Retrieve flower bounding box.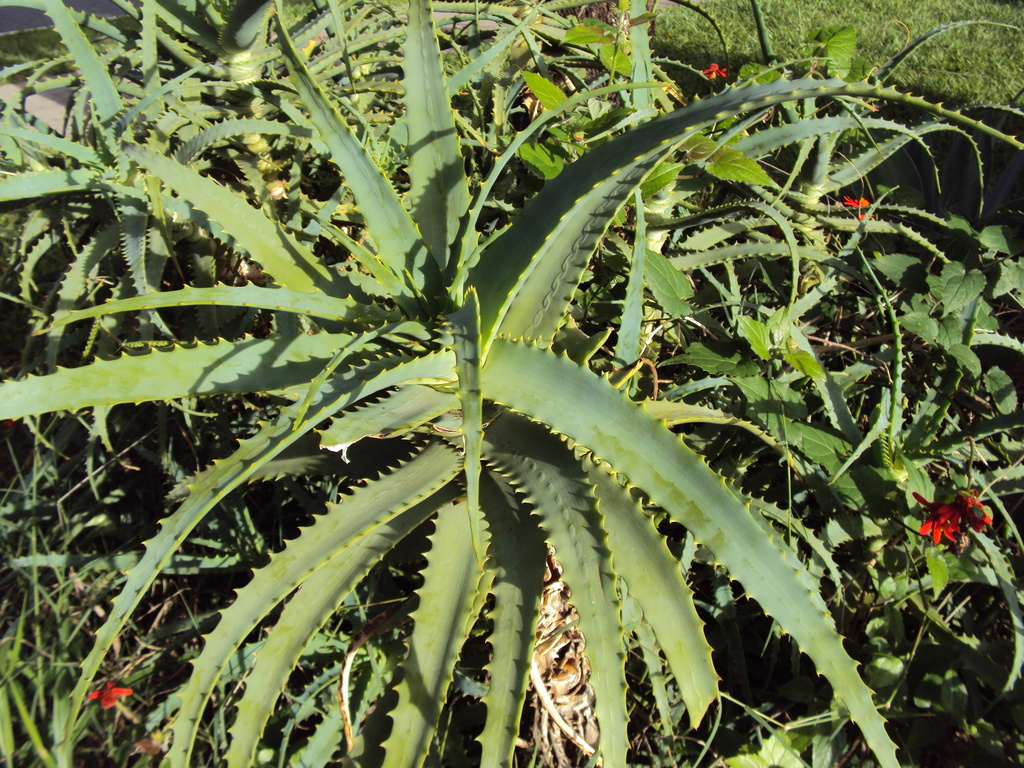
Bounding box: bbox=(695, 65, 730, 78).
